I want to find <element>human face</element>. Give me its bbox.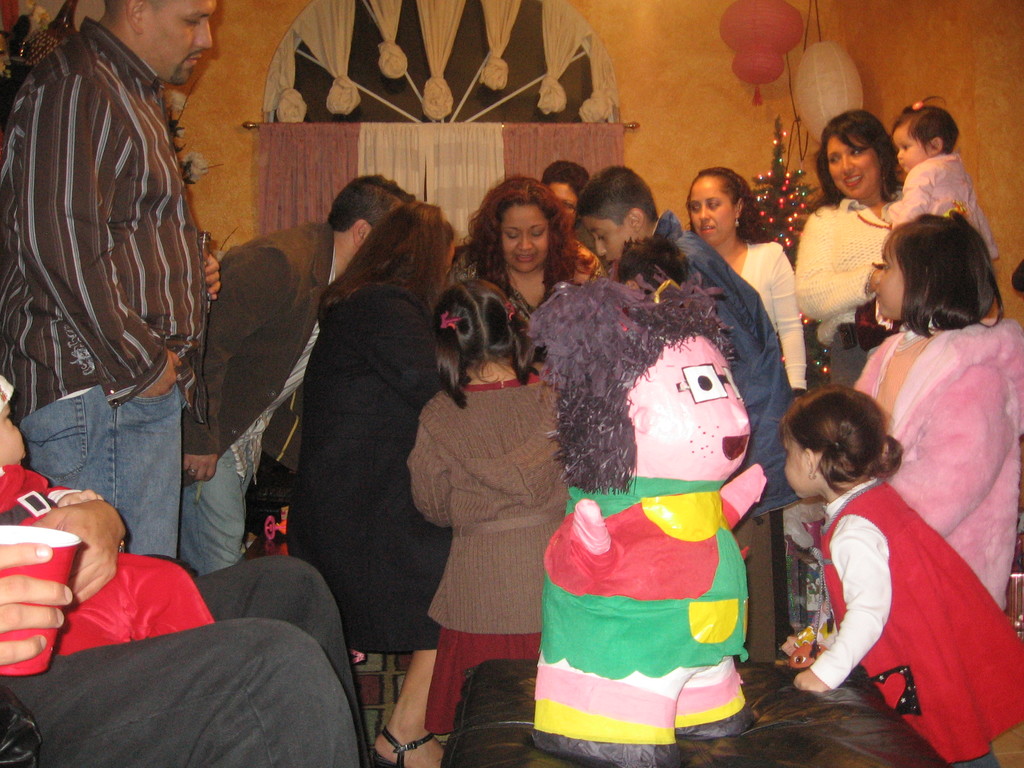
BBox(0, 403, 27, 463).
